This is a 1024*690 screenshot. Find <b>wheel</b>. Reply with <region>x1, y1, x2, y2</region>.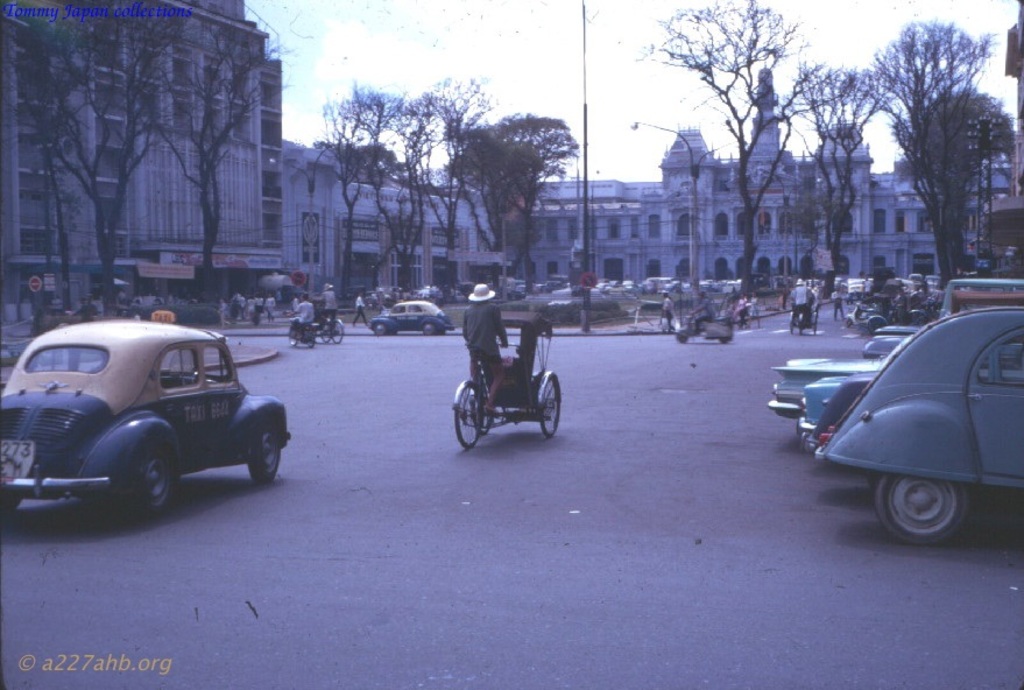
<region>874, 471, 972, 545</region>.
